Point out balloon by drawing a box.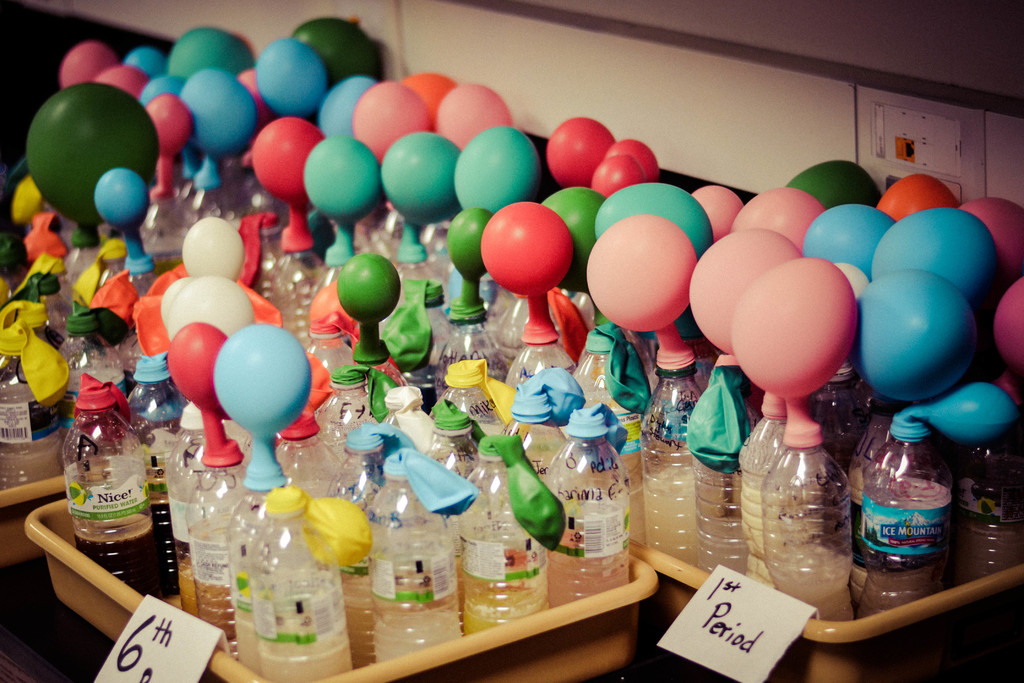
(725, 182, 824, 256).
